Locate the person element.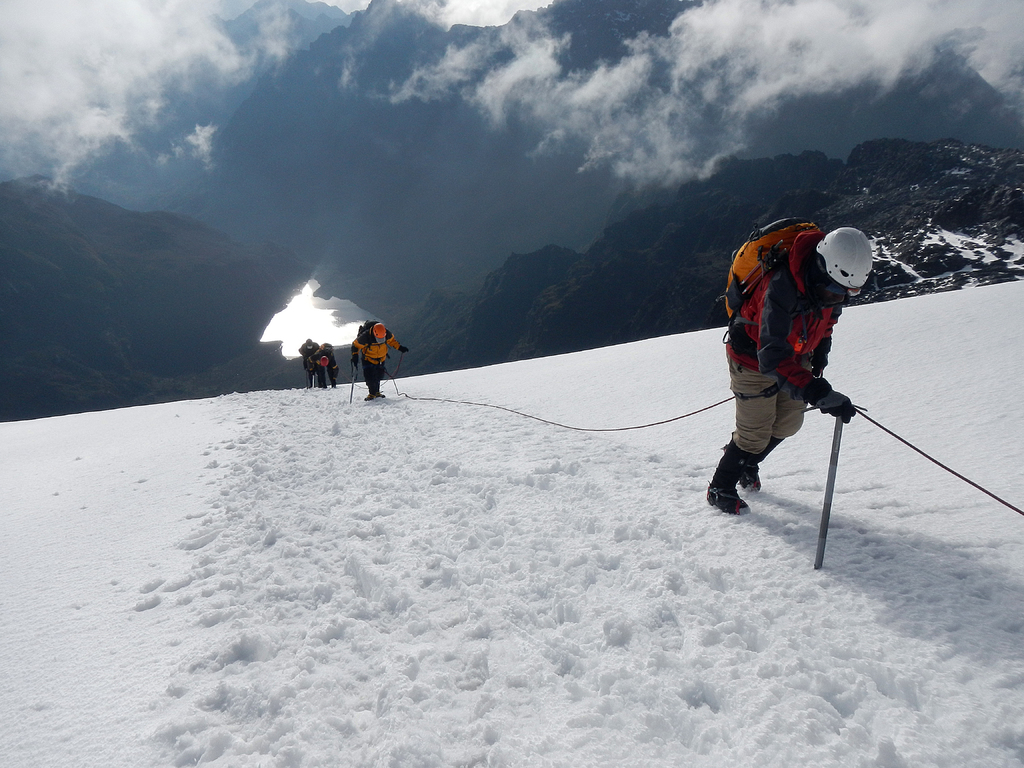
Element bbox: Rect(353, 321, 408, 400).
